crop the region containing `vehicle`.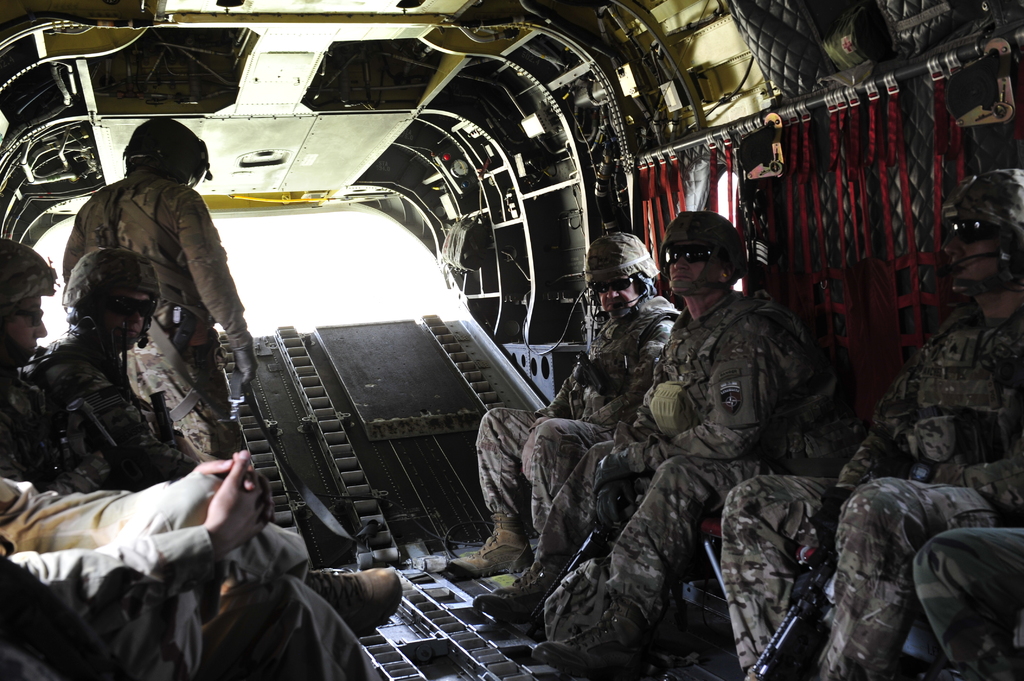
Crop region: [0,0,1023,680].
